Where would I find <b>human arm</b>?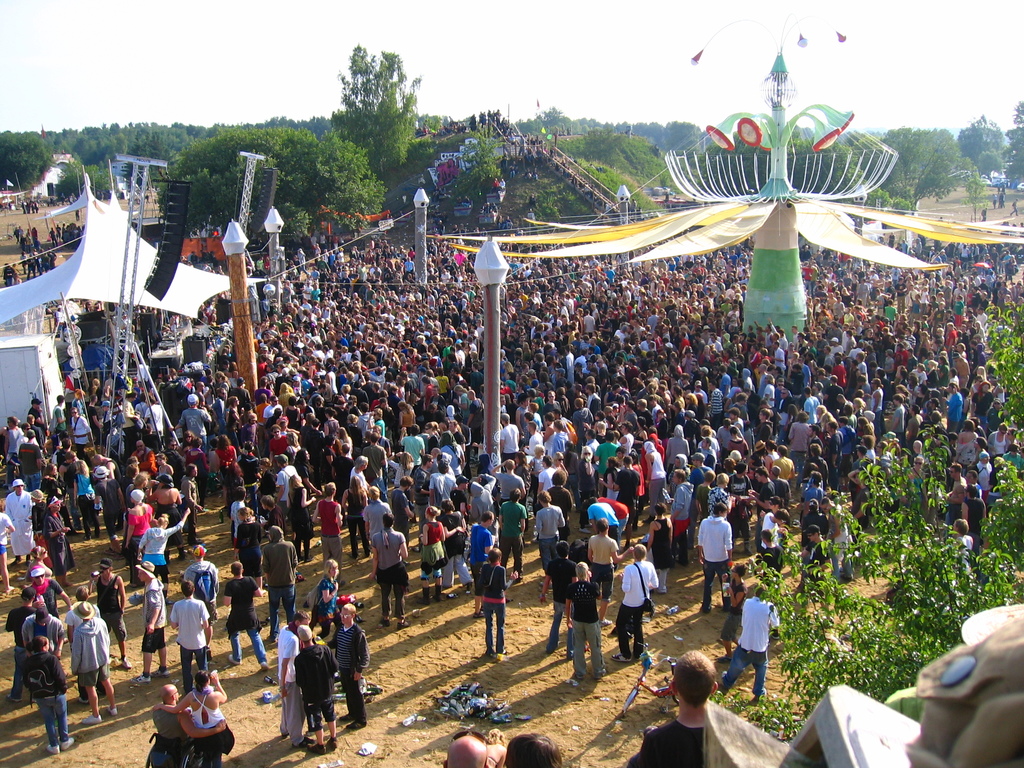
At left=562, top=592, right=569, bottom=624.
